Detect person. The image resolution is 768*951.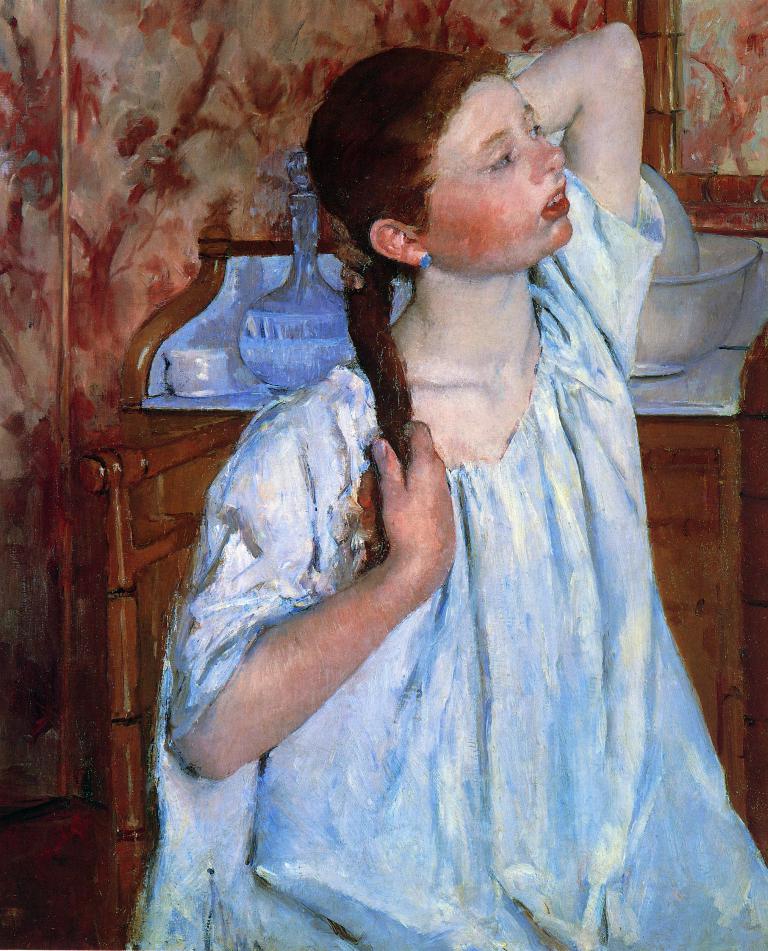
[168, 63, 724, 917].
